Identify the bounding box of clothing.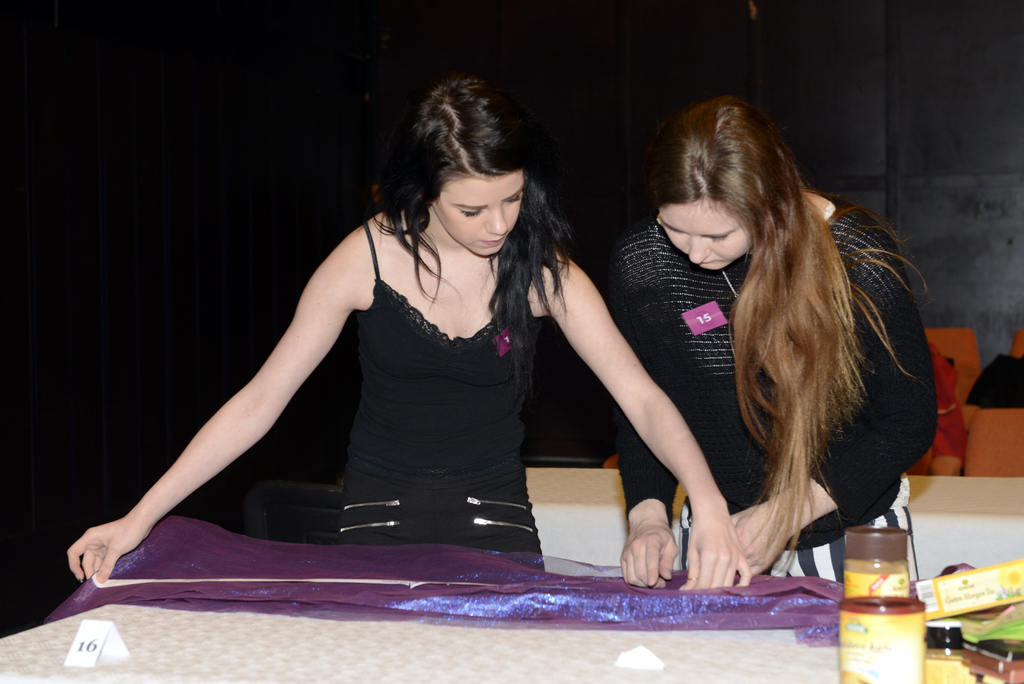
(337, 218, 550, 547).
